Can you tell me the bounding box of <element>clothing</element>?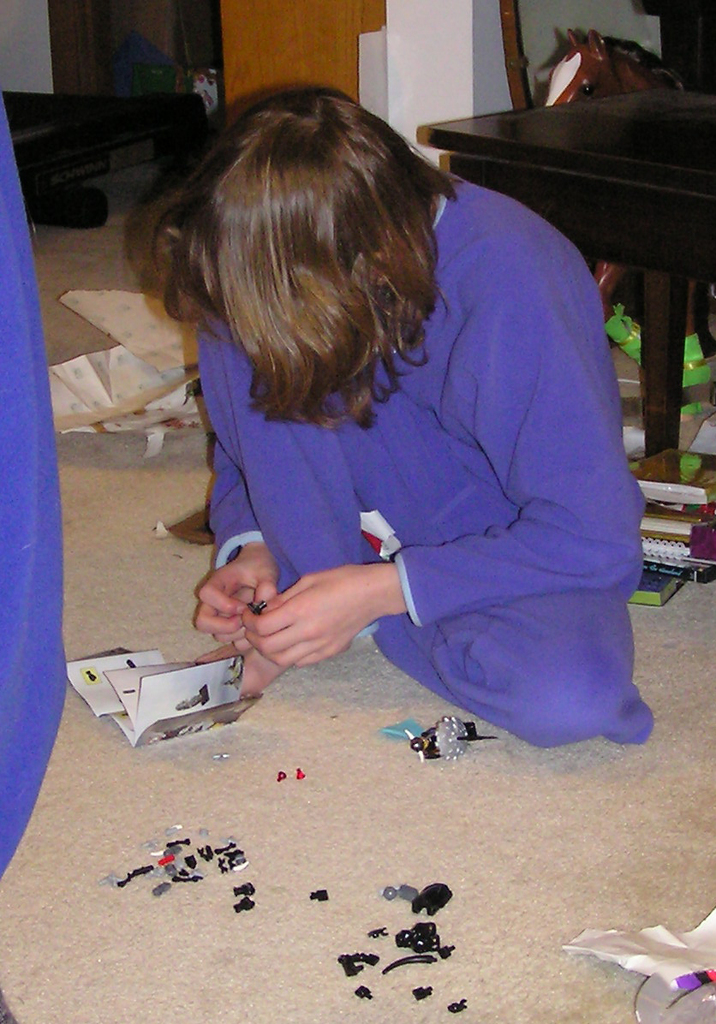
[199, 155, 637, 791].
